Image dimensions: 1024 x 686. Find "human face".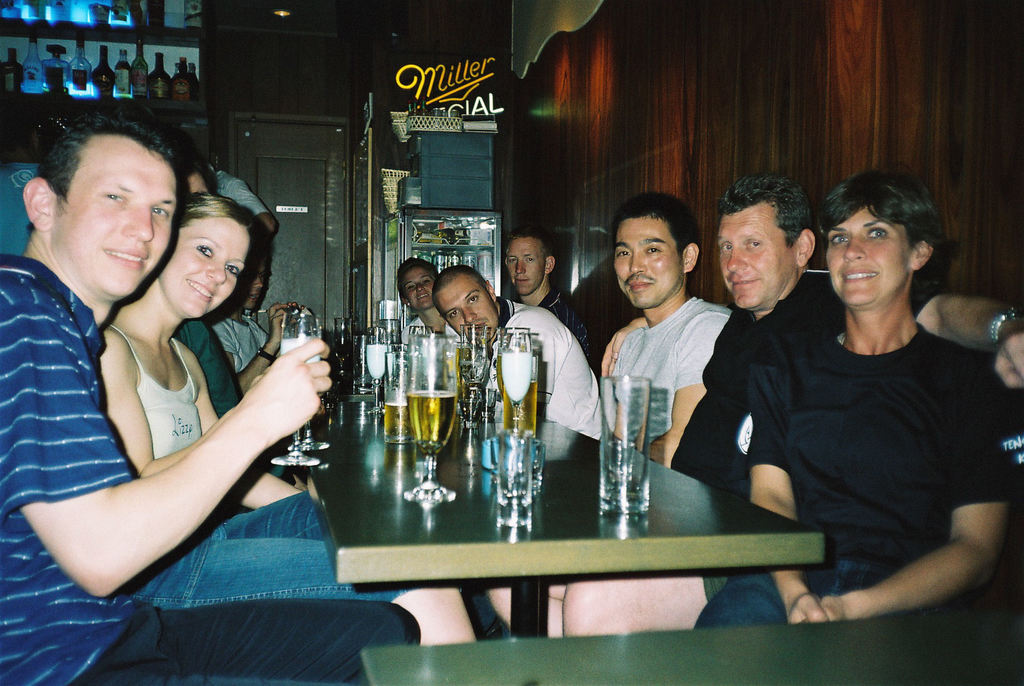
box(719, 196, 806, 311).
